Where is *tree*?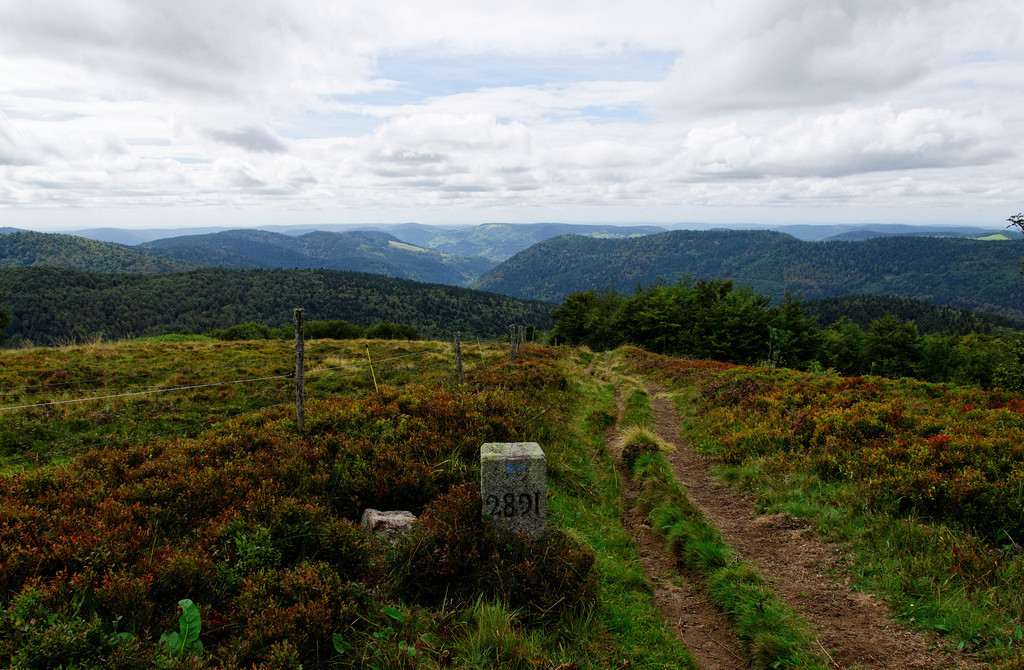
bbox=(547, 289, 642, 354).
